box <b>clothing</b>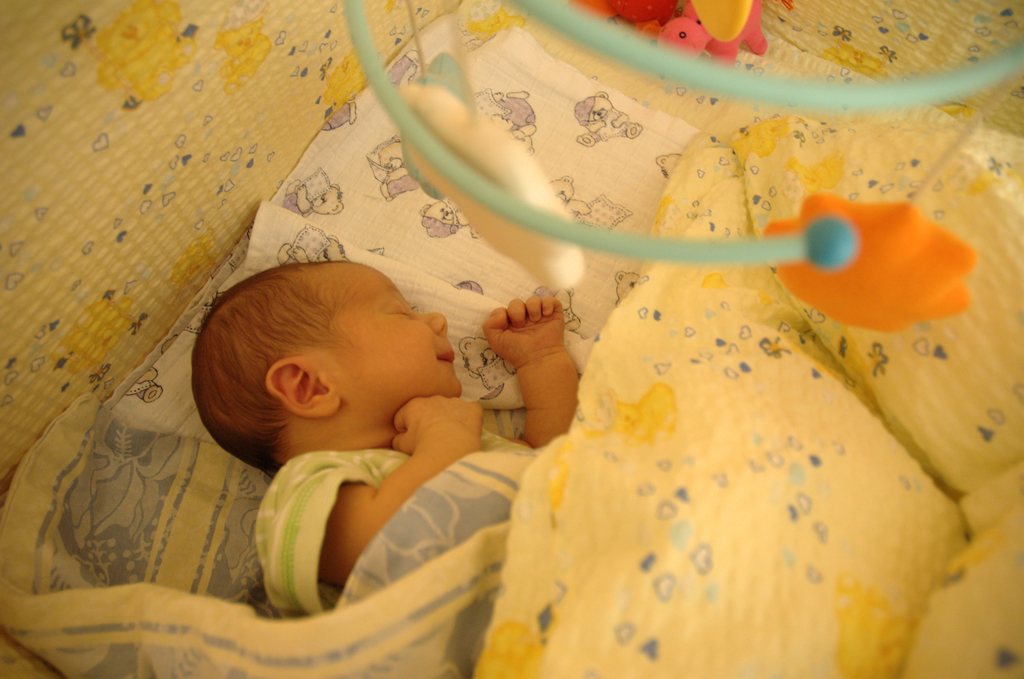
[left=245, top=423, right=529, bottom=621]
